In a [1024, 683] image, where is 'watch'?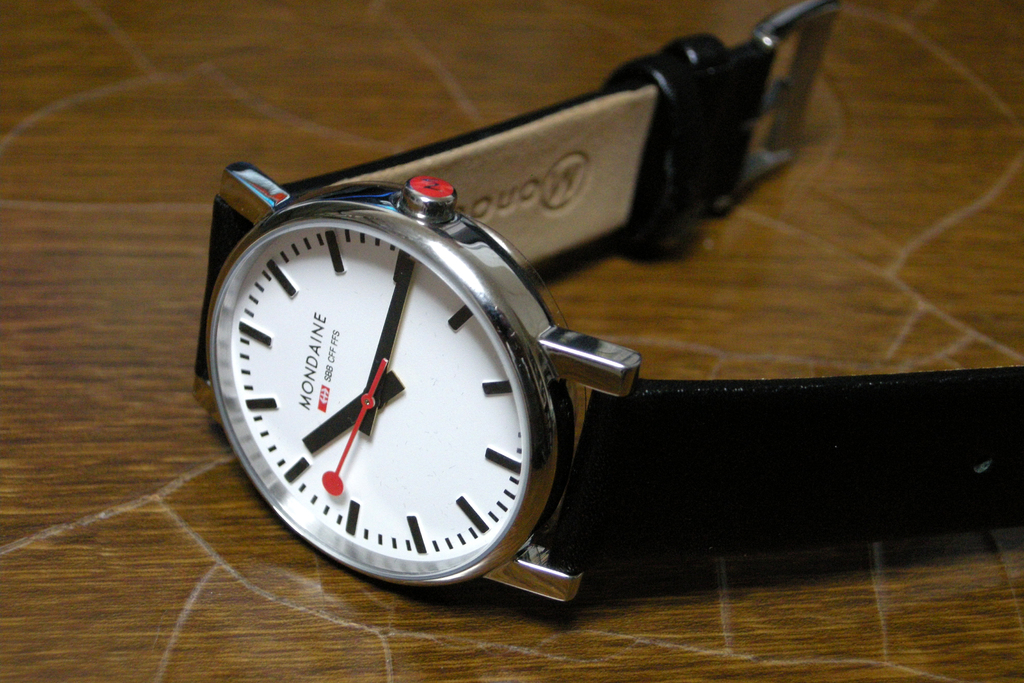
bbox(188, 0, 1023, 604).
